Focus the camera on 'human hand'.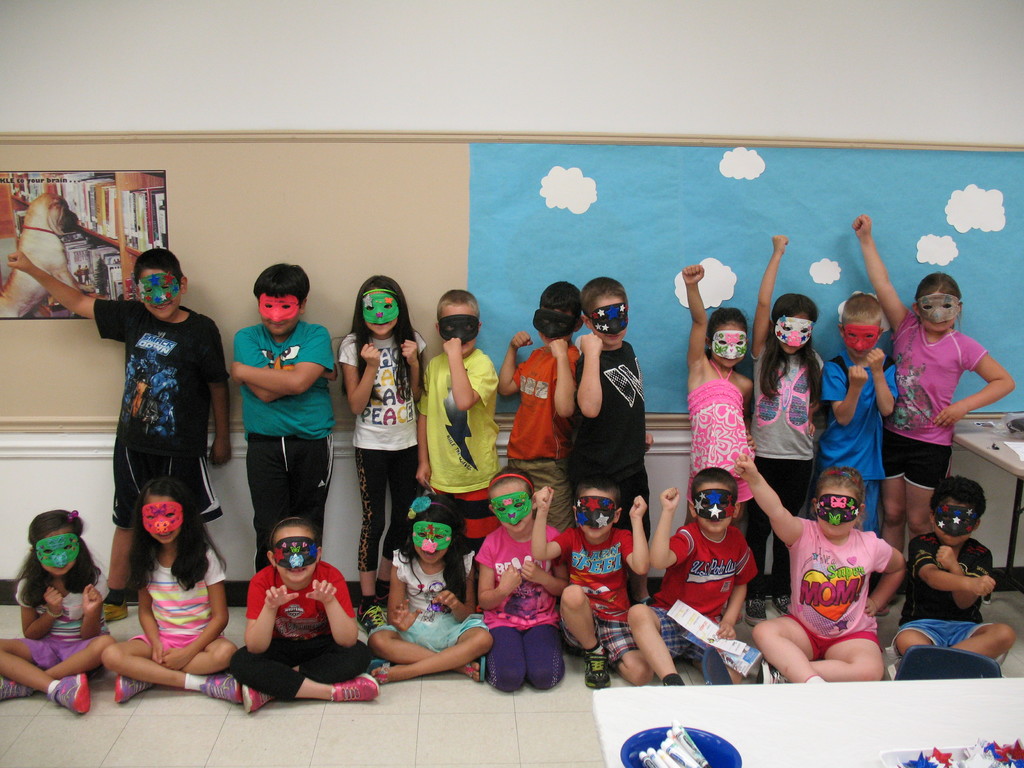
Focus region: 533, 484, 557, 511.
